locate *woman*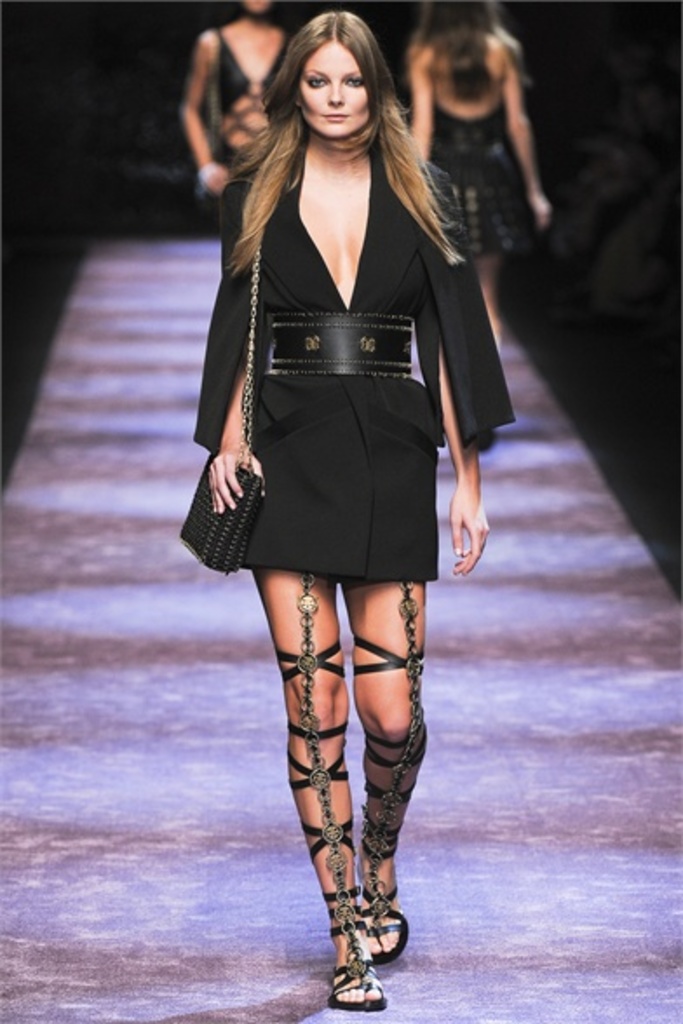
pyautogui.locateOnScreen(181, 0, 294, 193)
